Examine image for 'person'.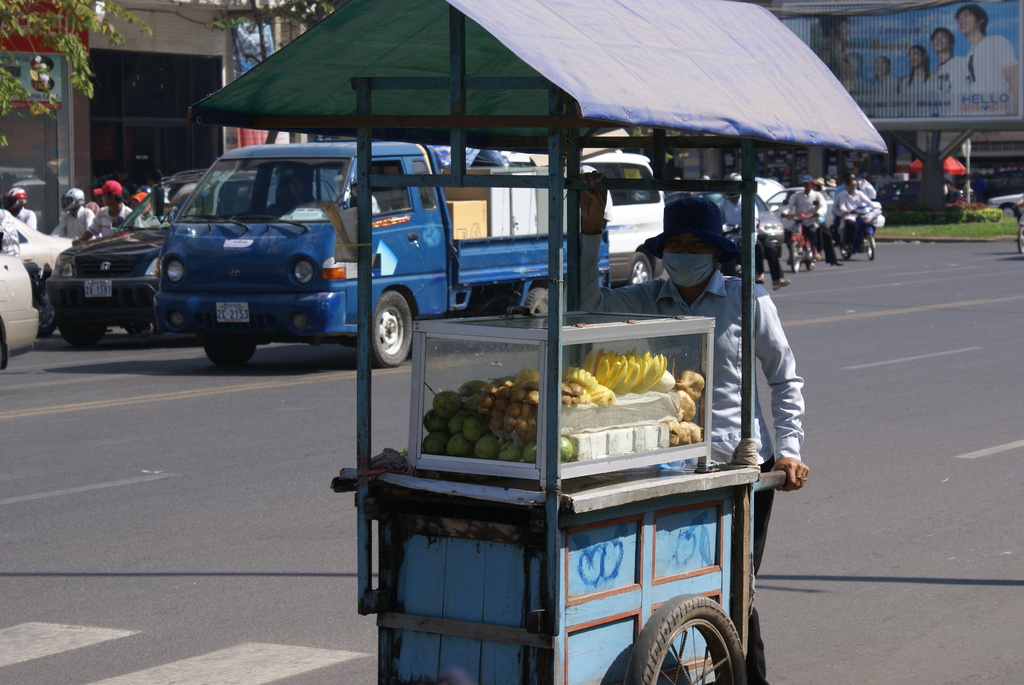
Examination result: (4, 190, 39, 227).
